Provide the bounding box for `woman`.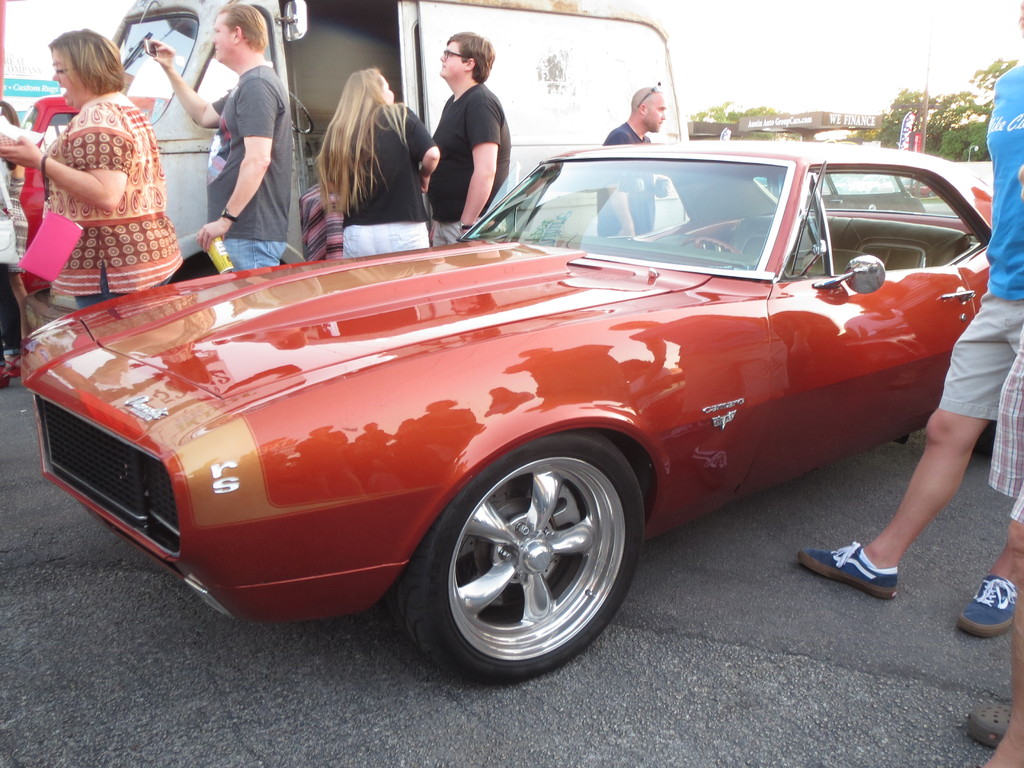
(left=26, top=28, right=165, bottom=305).
